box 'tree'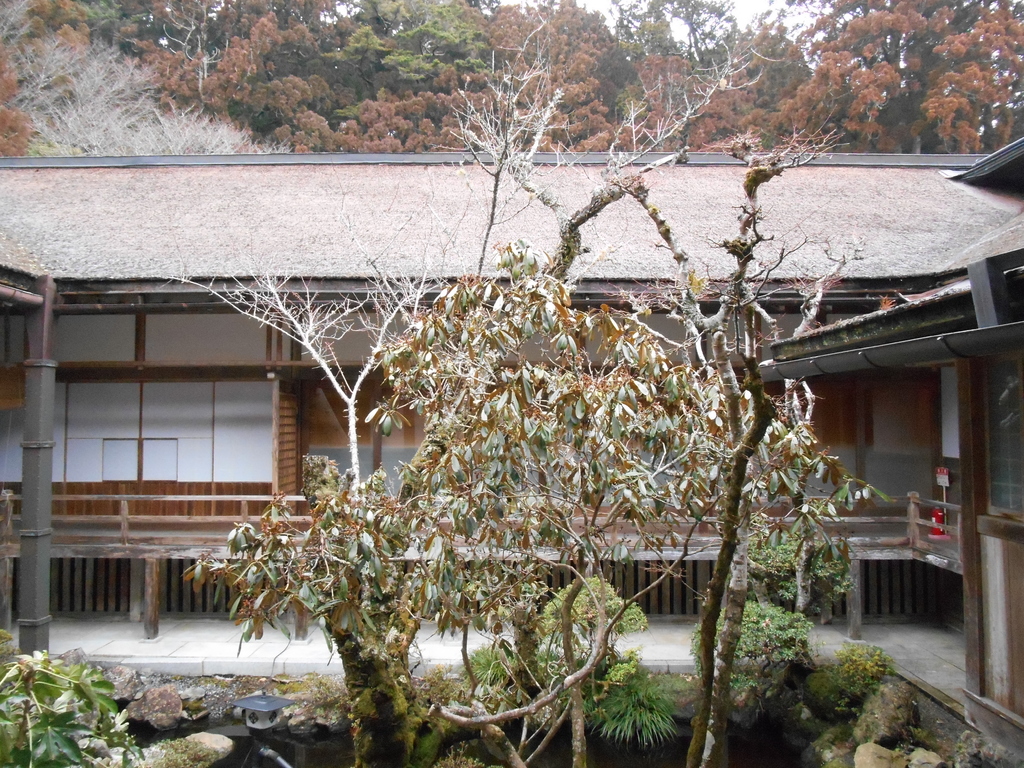
rect(192, 13, 676, 765)
